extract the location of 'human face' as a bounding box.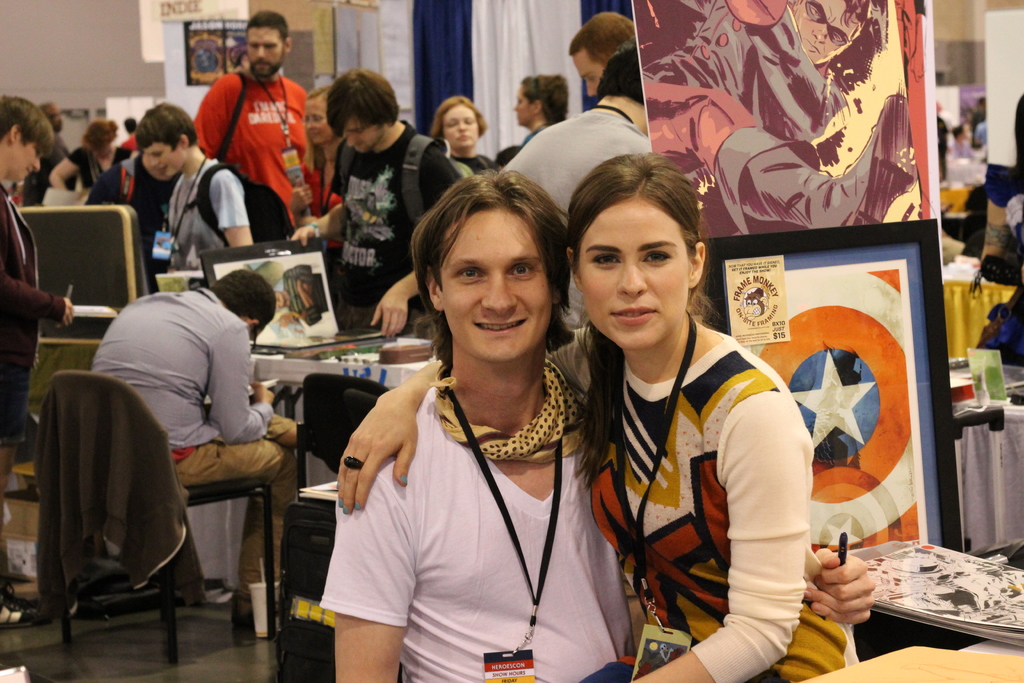
x1=570 y1=49 x2=604 y2=96.
